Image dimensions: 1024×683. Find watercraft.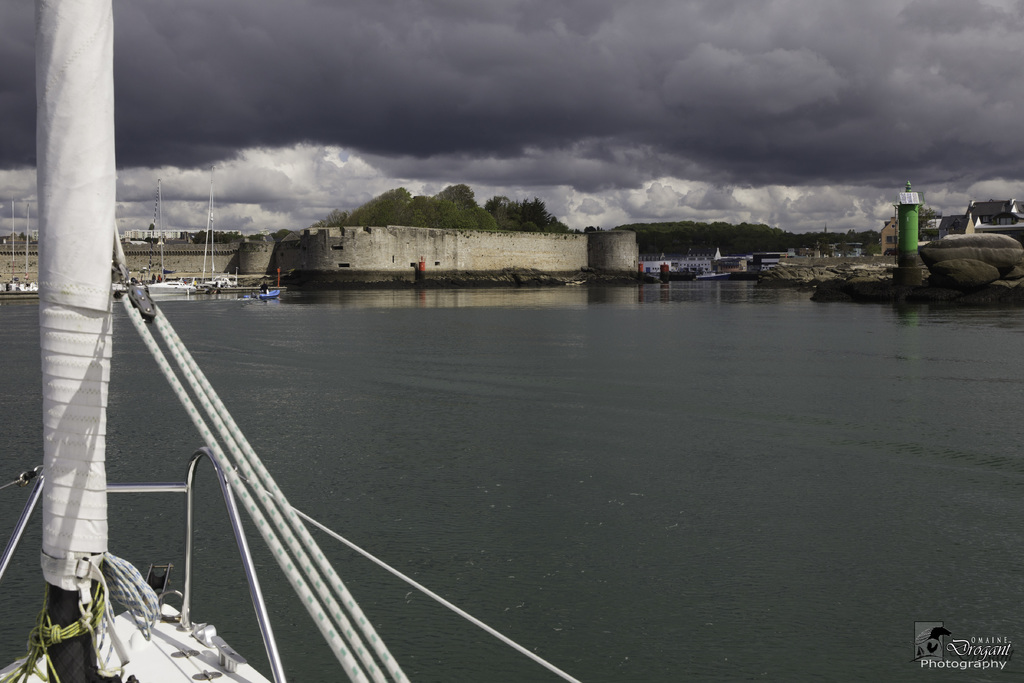
(x1=25, y1=48, x2=600, y2=642).
